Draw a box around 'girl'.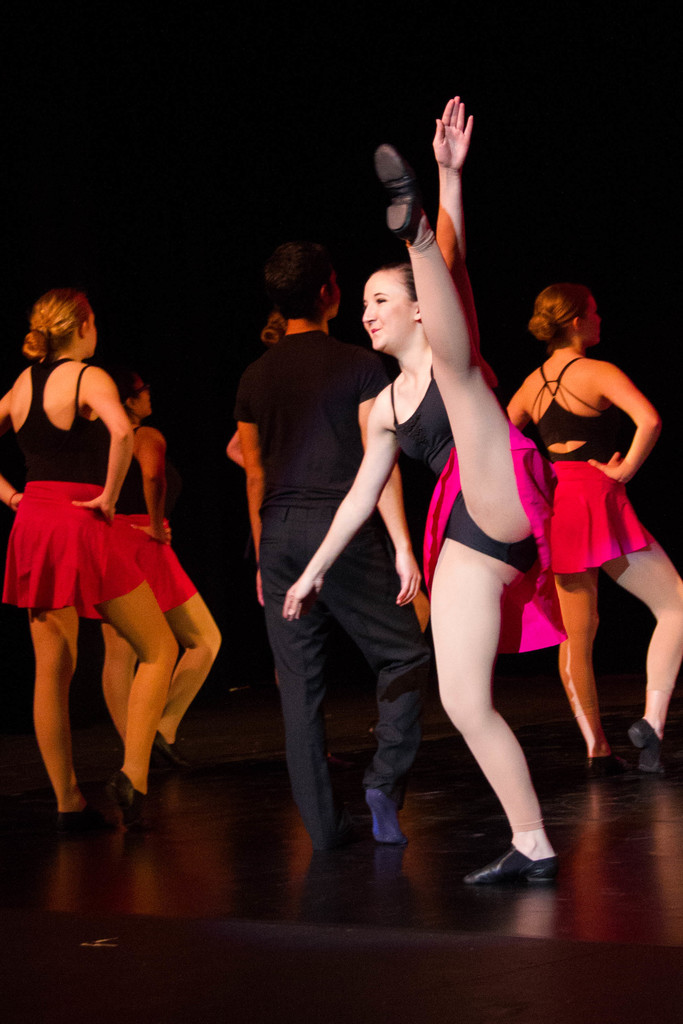
[283,94,547,892].
